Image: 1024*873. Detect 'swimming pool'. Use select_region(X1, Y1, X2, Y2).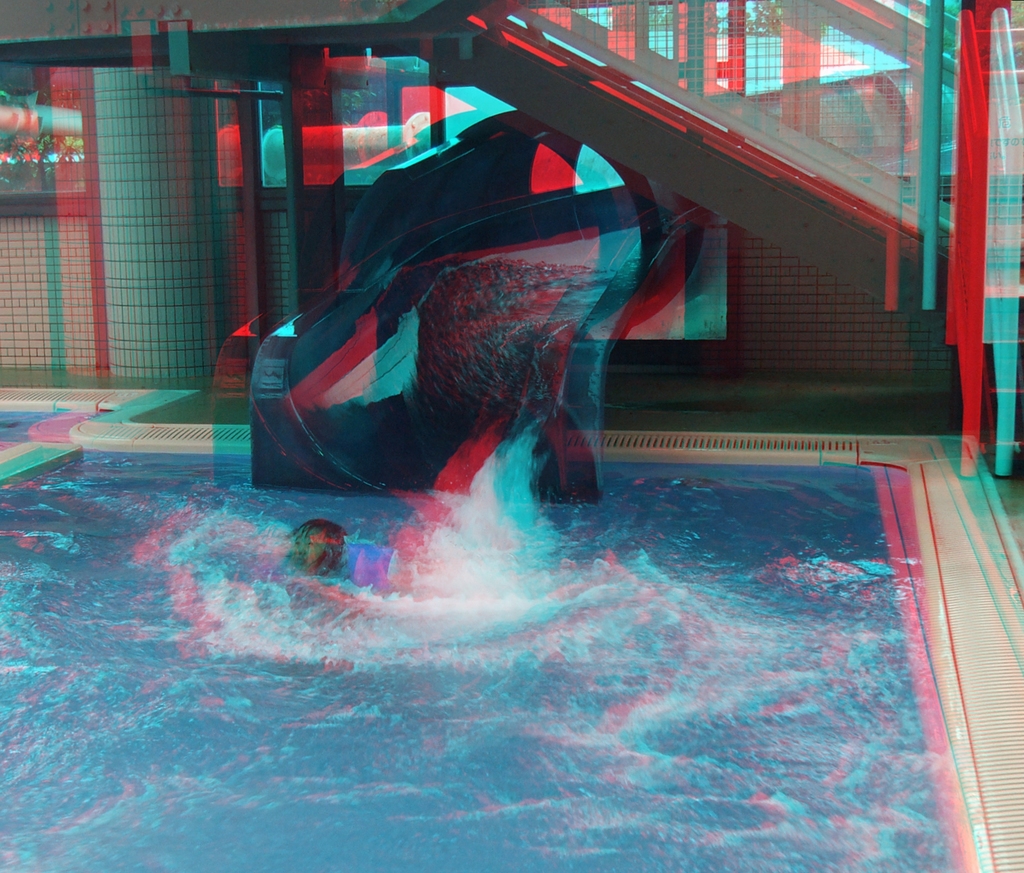
select_region(0, 448, 973, 872).
